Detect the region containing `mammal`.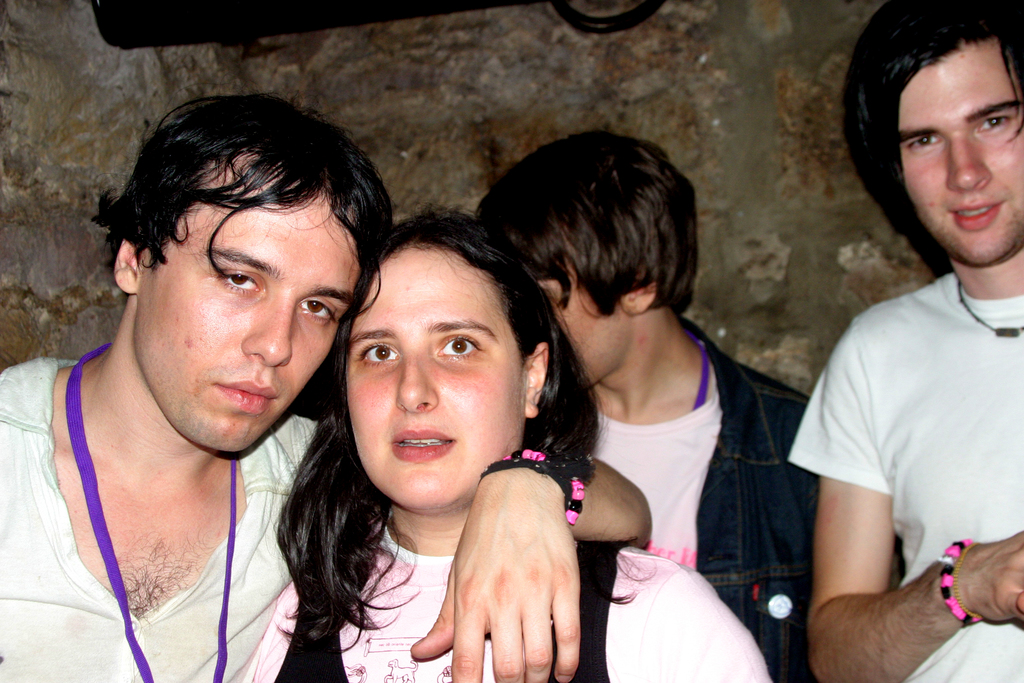
<region>0, 89, 652, 682</region>.
